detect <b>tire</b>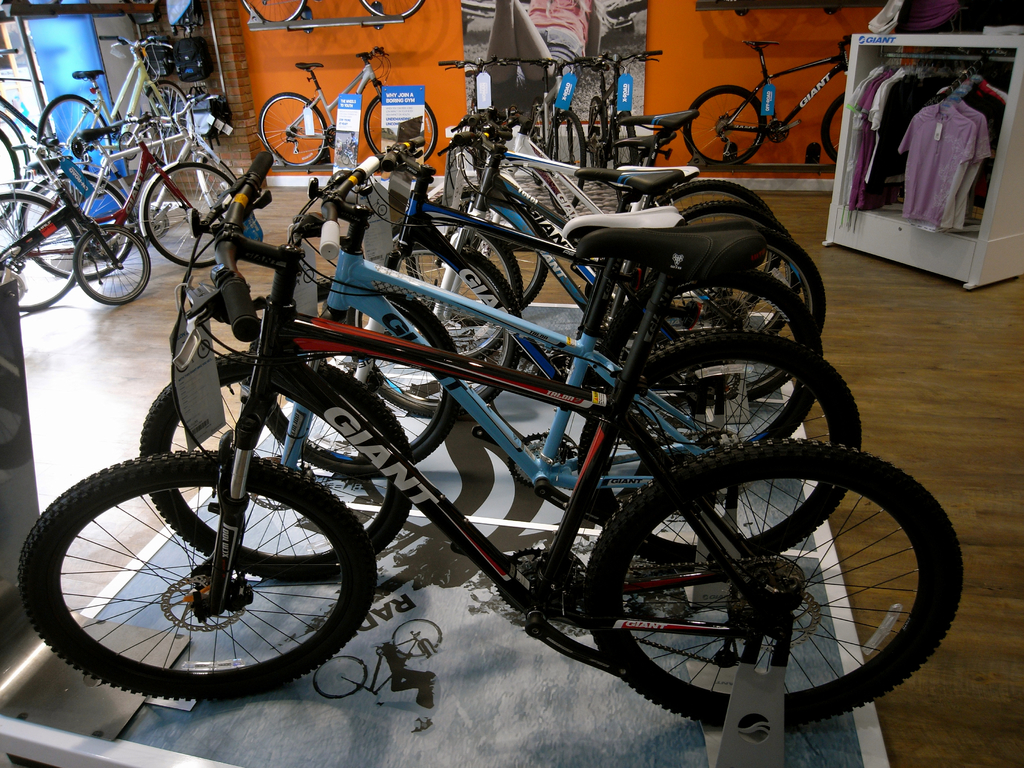
crop(647, 177, 774, 323)
